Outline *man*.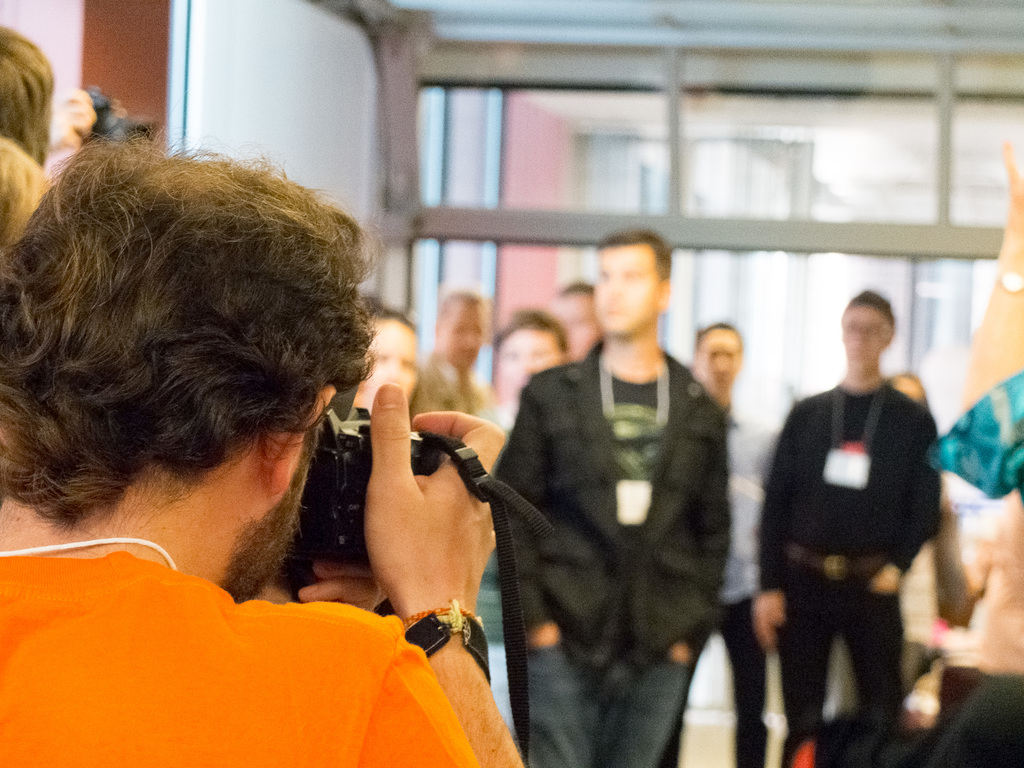
Outline: (0, 121, 523, 767).
